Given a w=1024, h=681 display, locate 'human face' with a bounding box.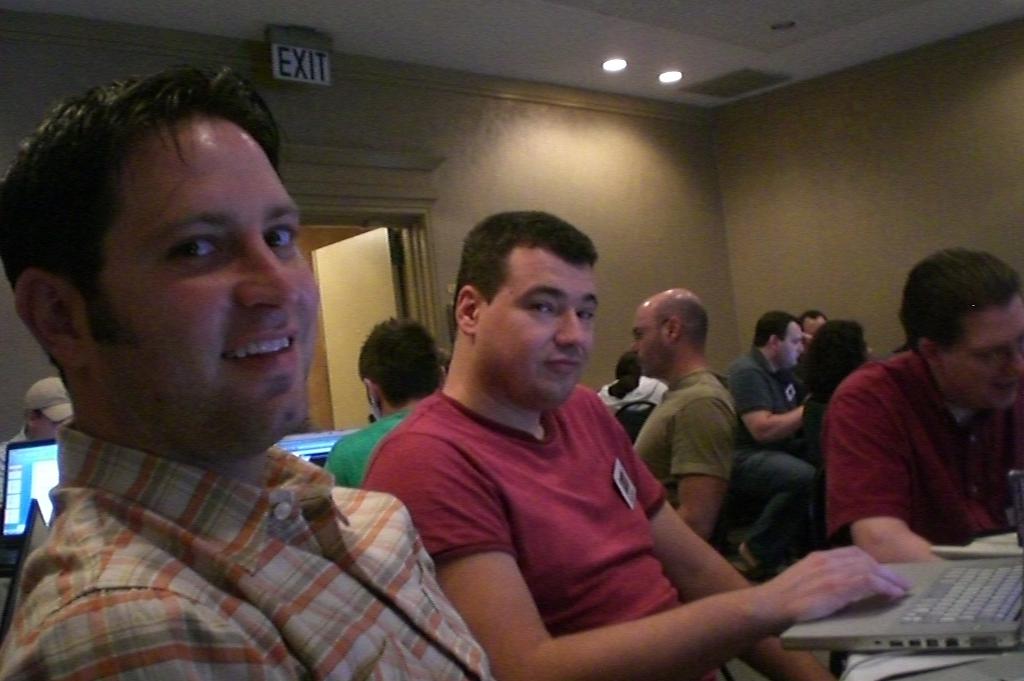
Located: l=480, t=243, r=602, b=401.
